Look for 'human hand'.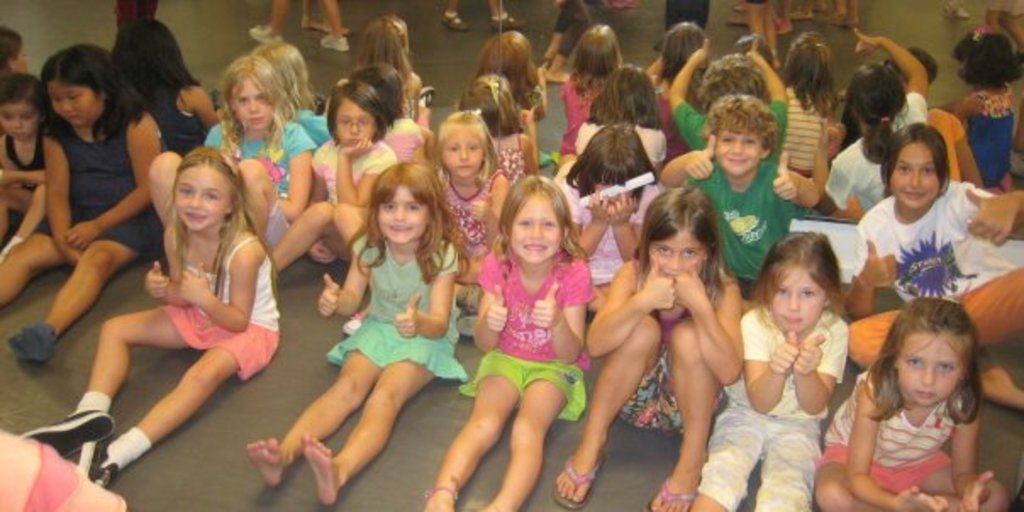
Found: [x1=585, y1=185, x2=610, y2=227].
